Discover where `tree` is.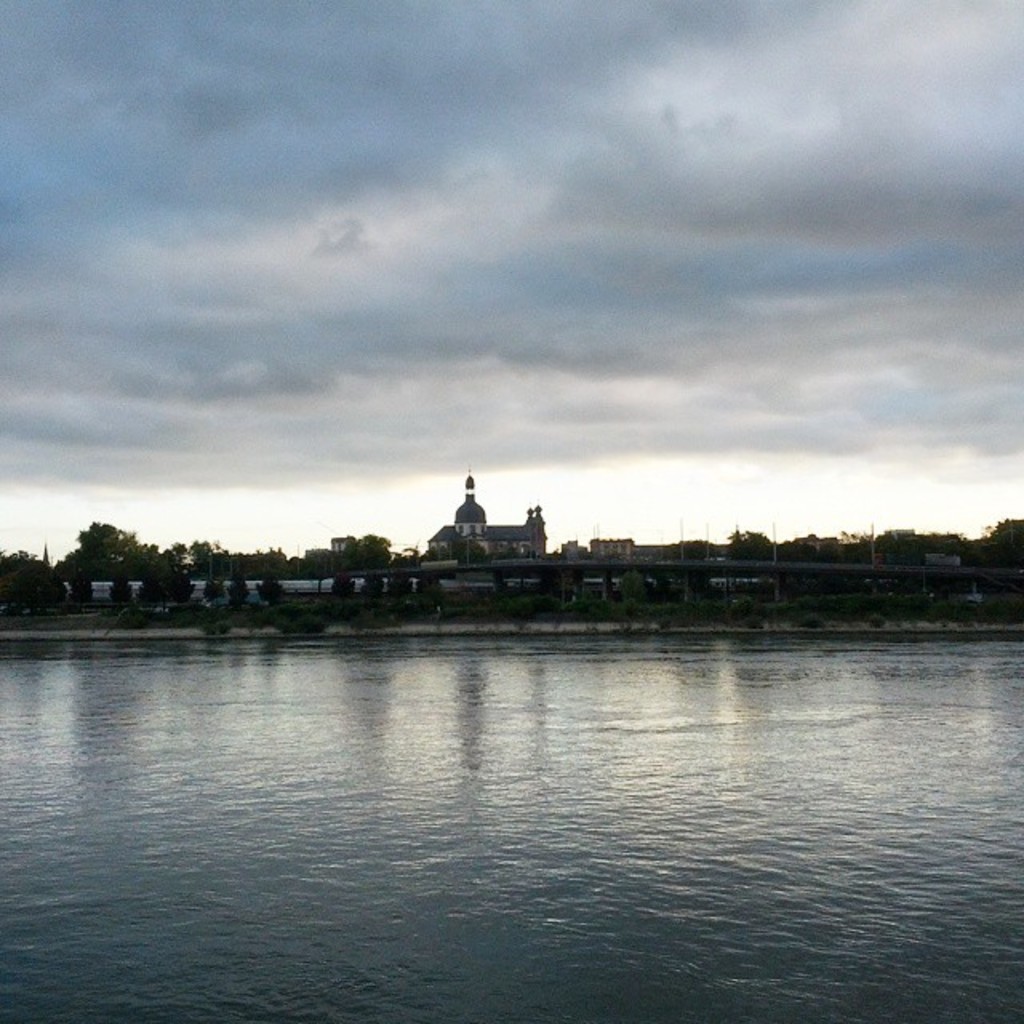
Discovered at [left=382, top=576, right=410, bottom=598].
